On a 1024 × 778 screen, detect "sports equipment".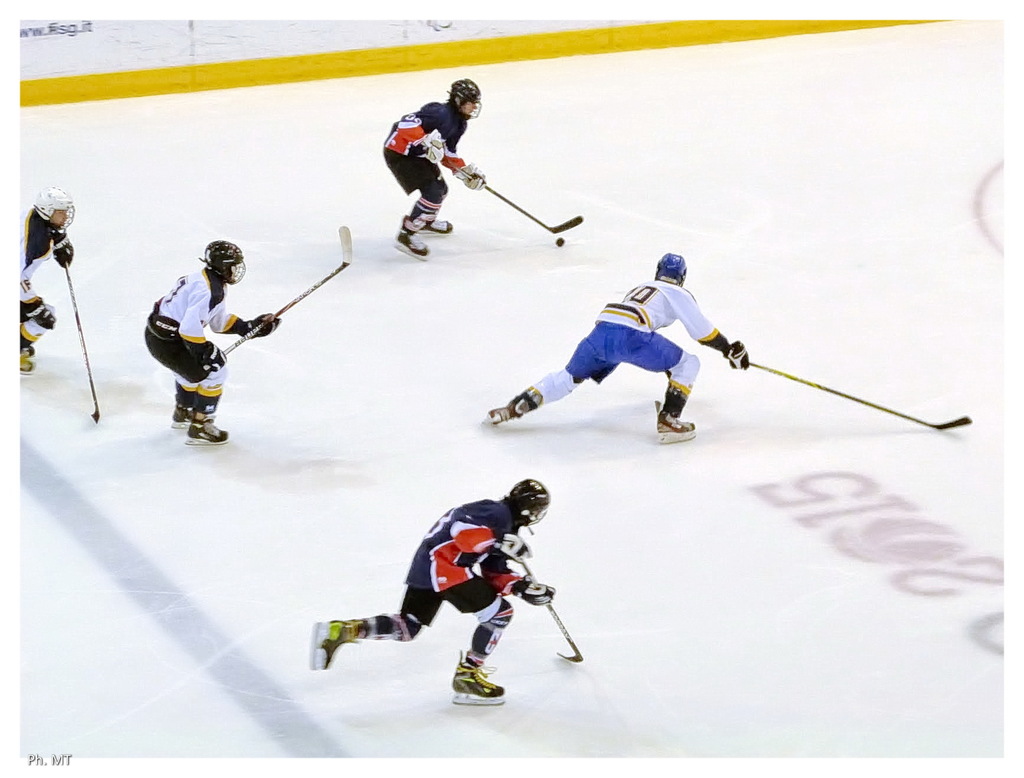
225/225/351/354.
